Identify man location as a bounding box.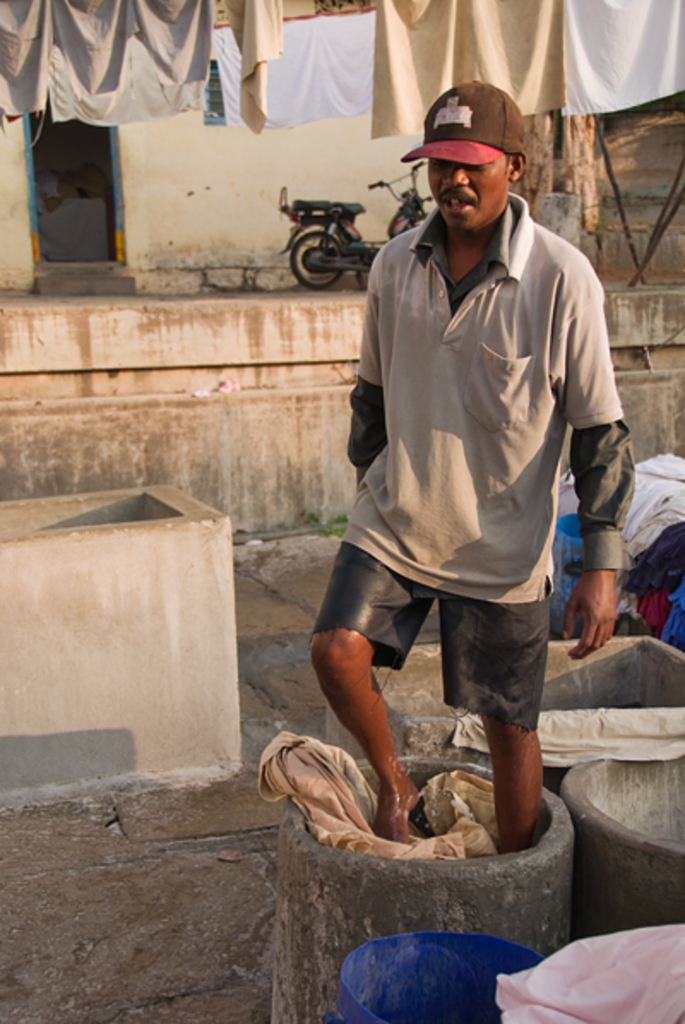
<bbox>300, 82, 647, 844</bbox>.
